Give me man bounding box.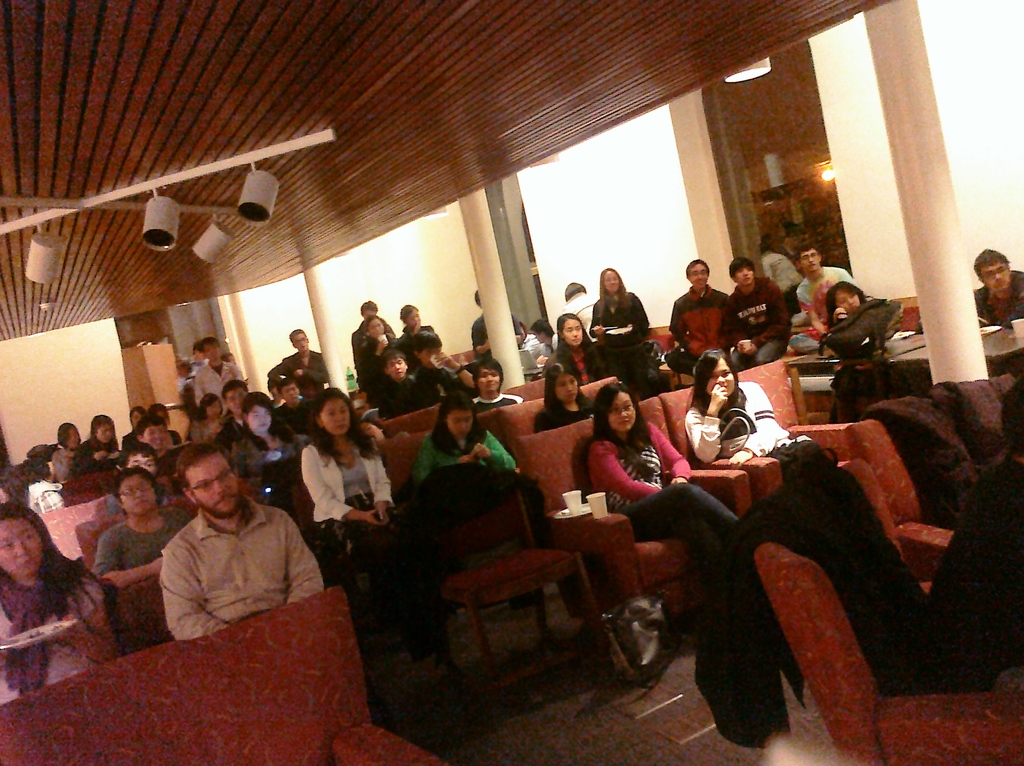
[x1=278, y1=376, x2=310, y2=428].
